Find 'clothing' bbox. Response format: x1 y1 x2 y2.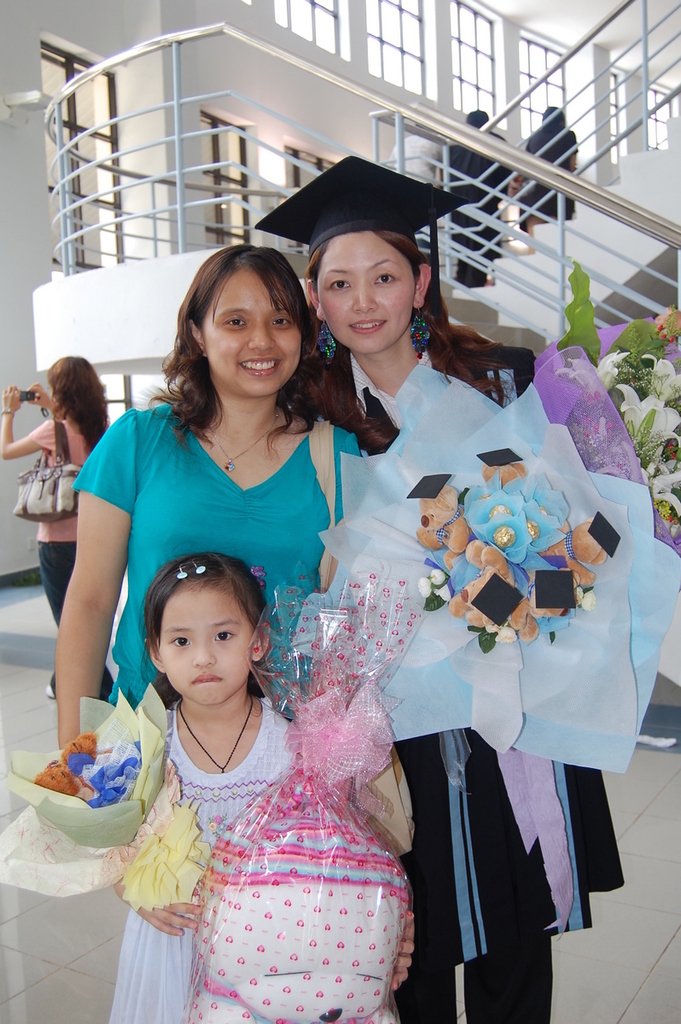
107 689 325 1023.
